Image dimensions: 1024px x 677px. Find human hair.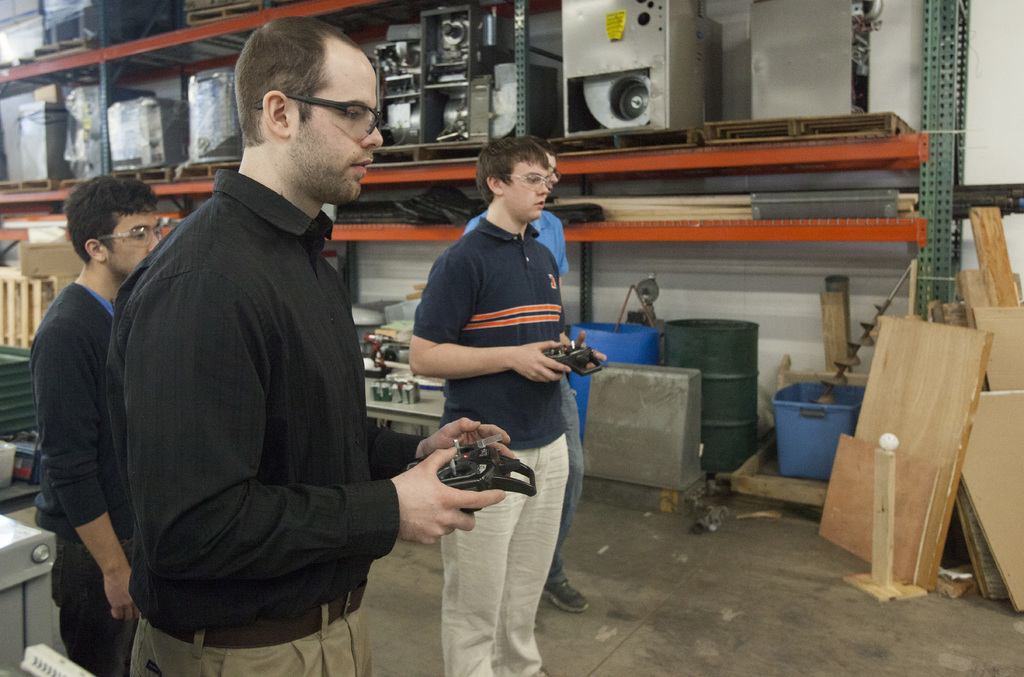
224, 22, 369, 163.
